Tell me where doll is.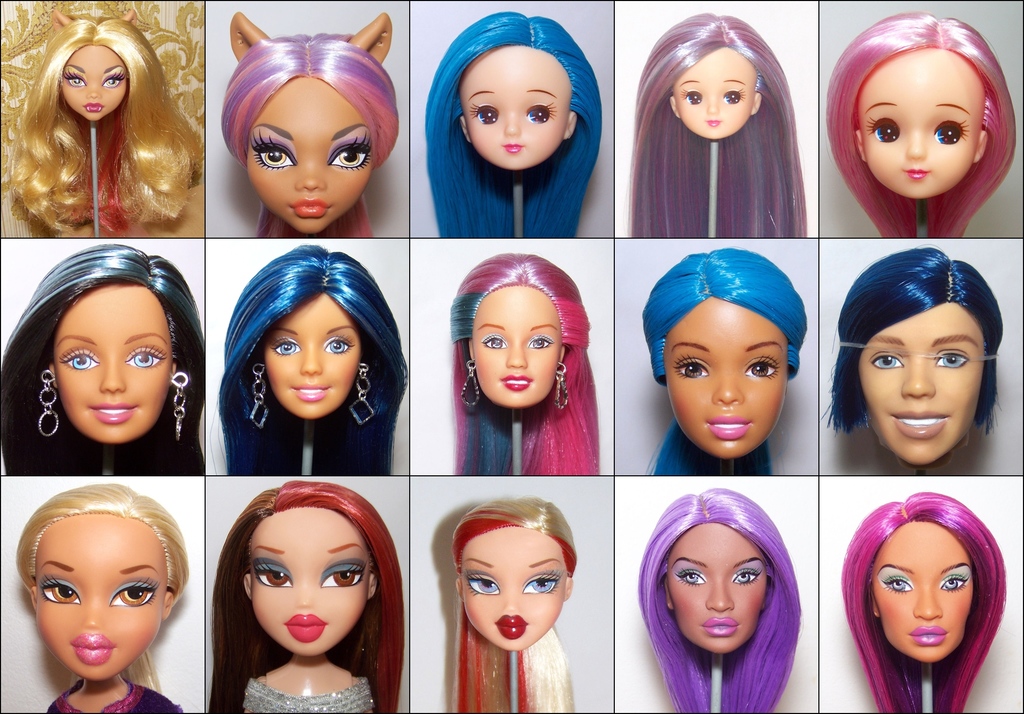
doll is at bbox(836, 247, 1004, 482).
